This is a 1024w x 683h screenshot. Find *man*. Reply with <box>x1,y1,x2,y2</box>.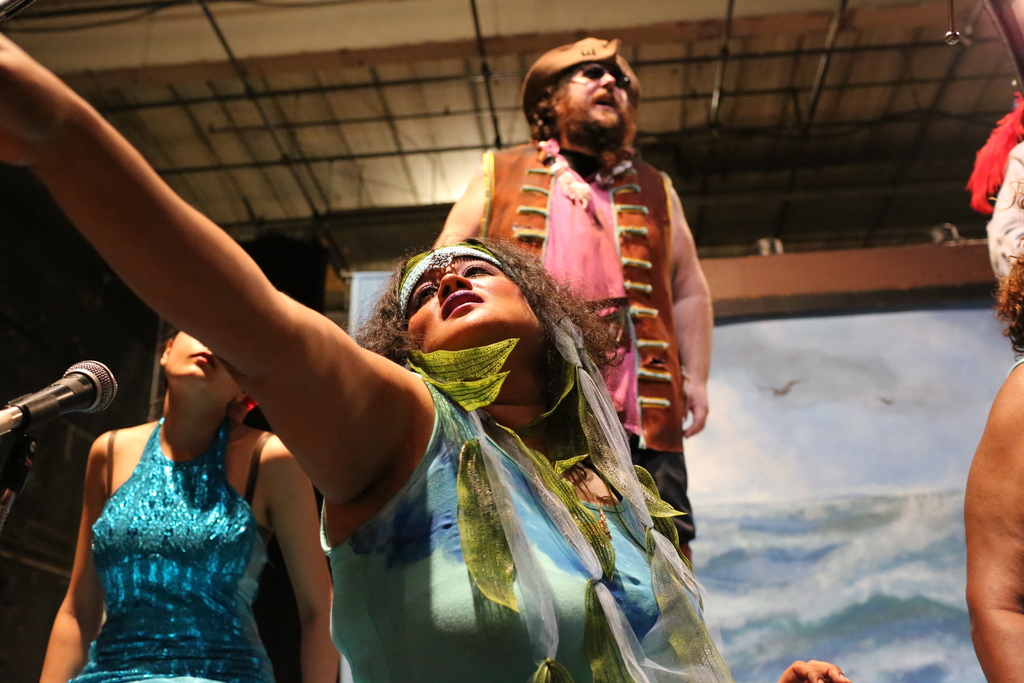
<box>453,52,718,531</box>.
